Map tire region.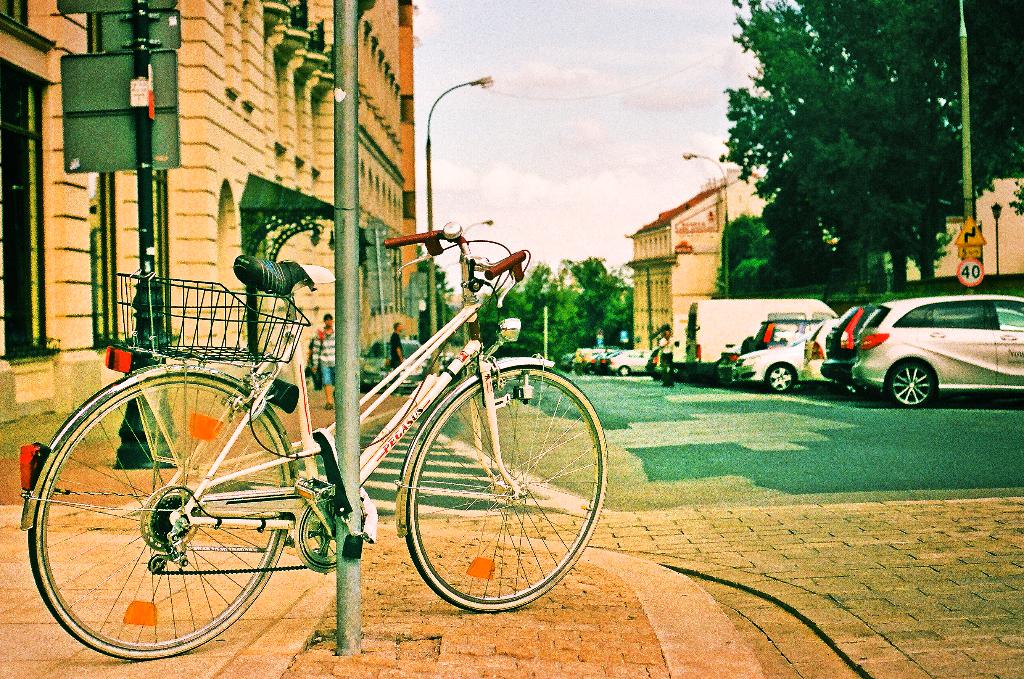
Mapped to (left=406, top=367, right=609, bottom=610).
